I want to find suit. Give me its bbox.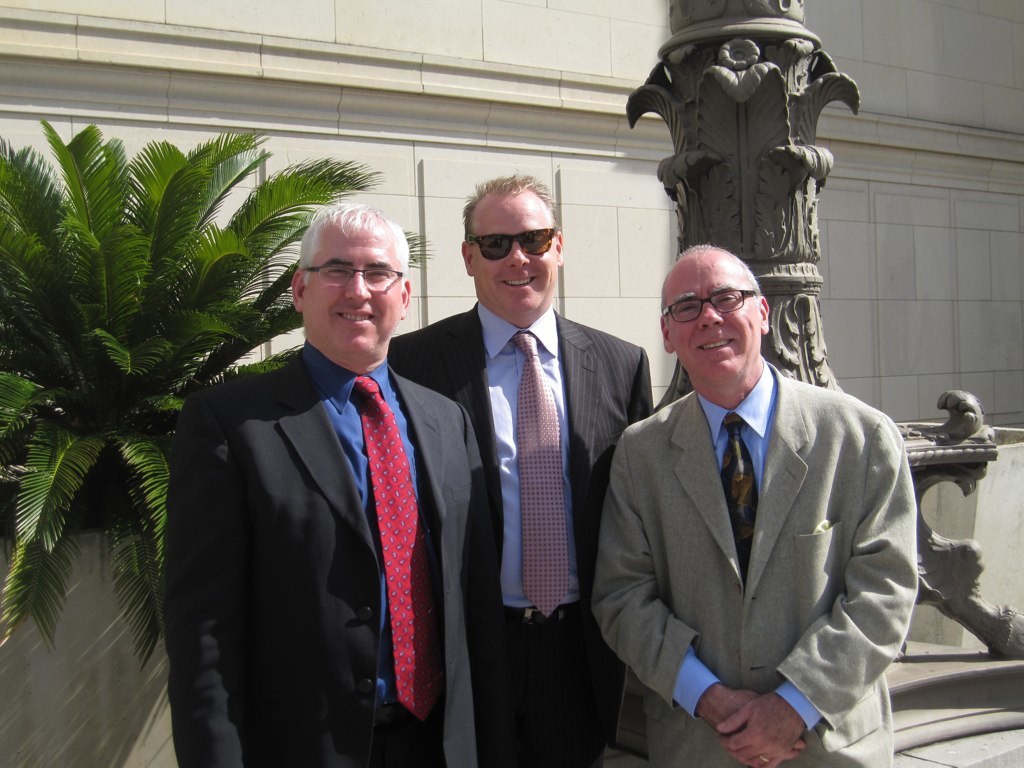
386:298:654:767.
